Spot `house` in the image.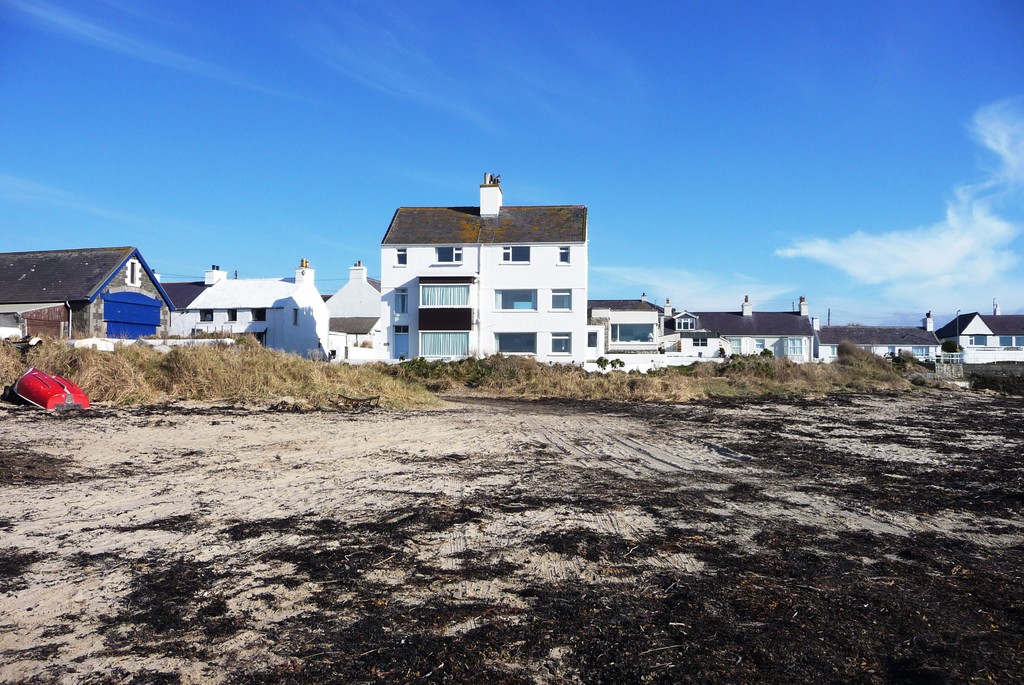
`house` found at x1=415, y1=172, x2=617, y2=376.
